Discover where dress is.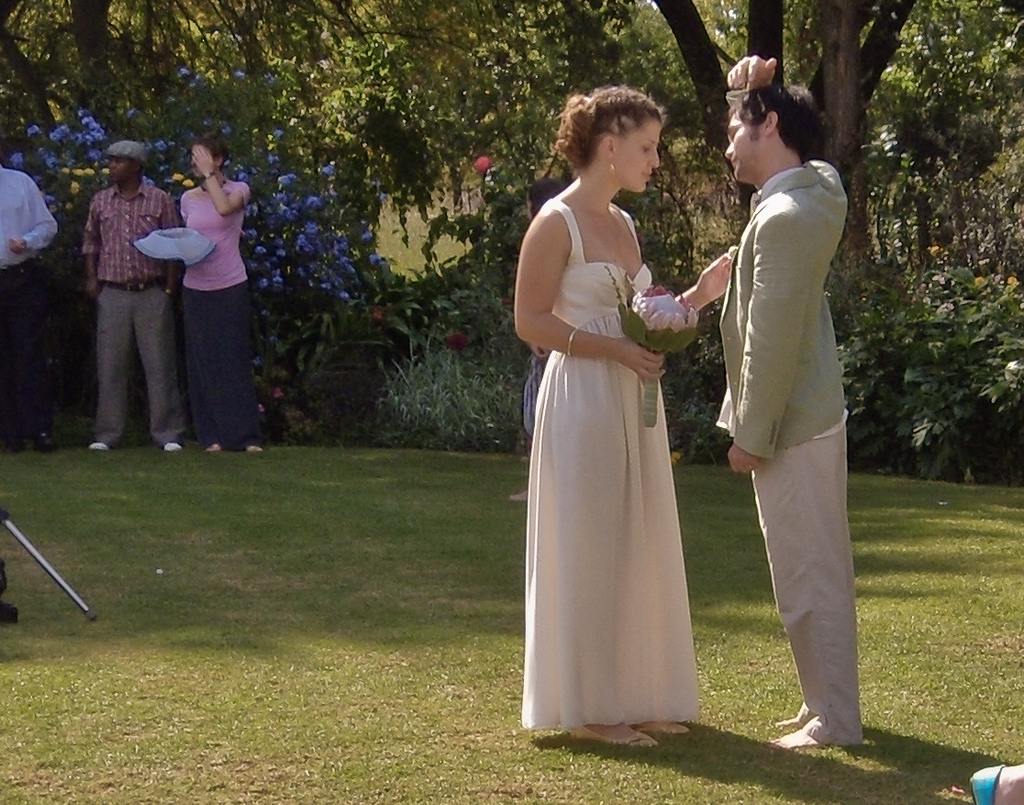
Discovered at x1=520, y1=192, x2=701, y2=733.
